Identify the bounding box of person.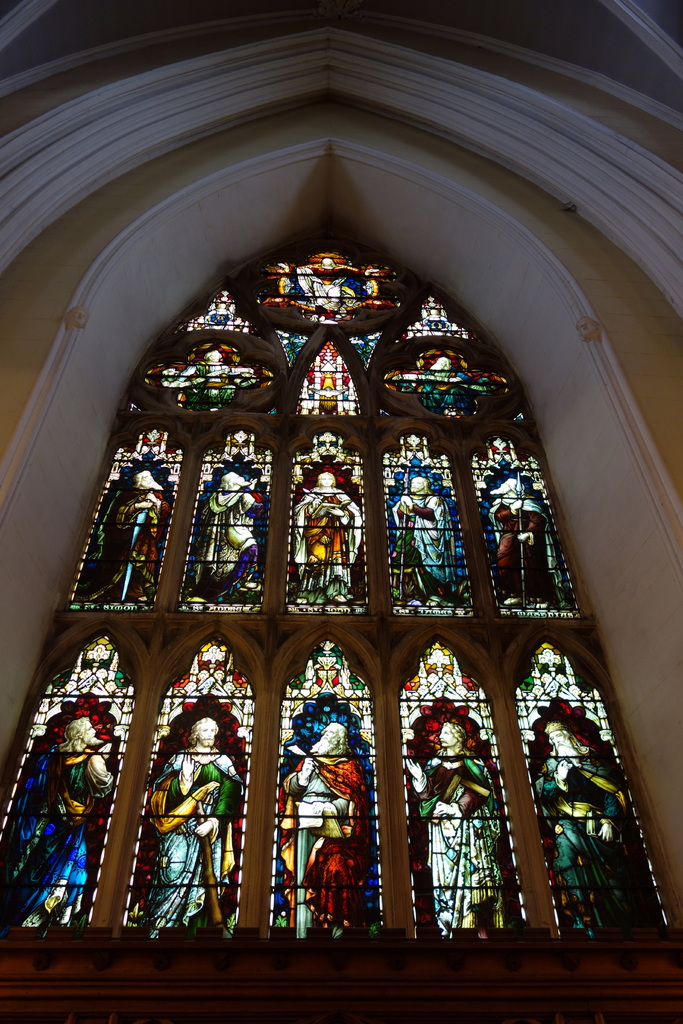
(534, 727, 658, 944).
